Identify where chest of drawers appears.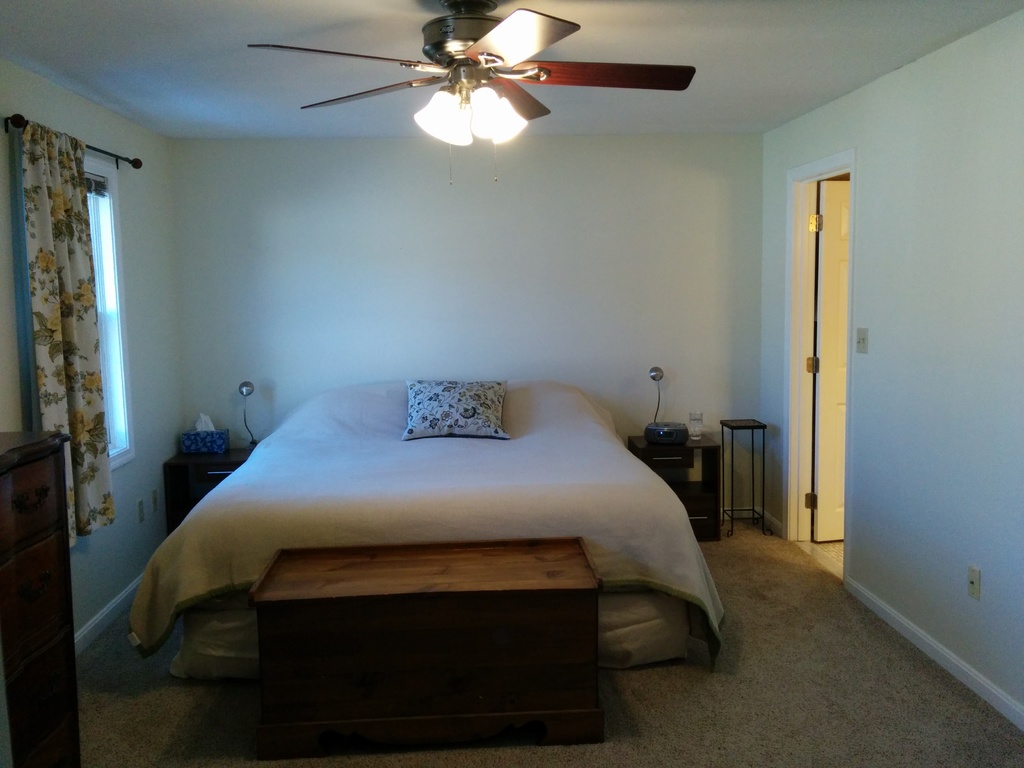
Appears at BBox(164, 444, 257, 540).
